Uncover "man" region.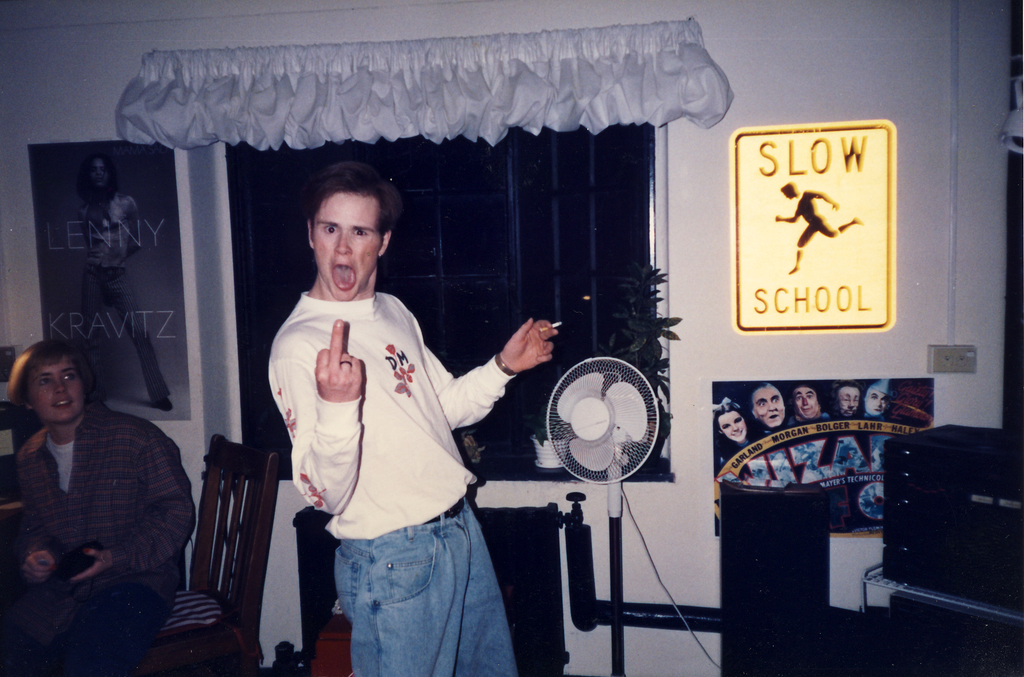
Uncovered: bbox(832, 383, 862, 421).
